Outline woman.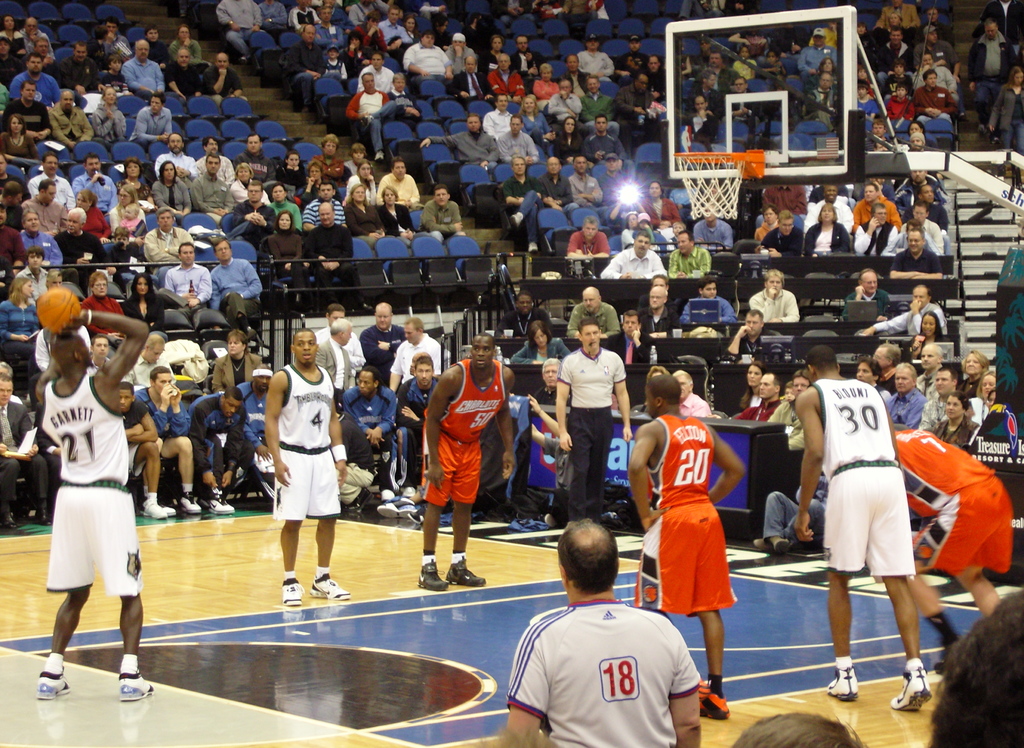
Outline: locate(799, 202, 856, 256).
